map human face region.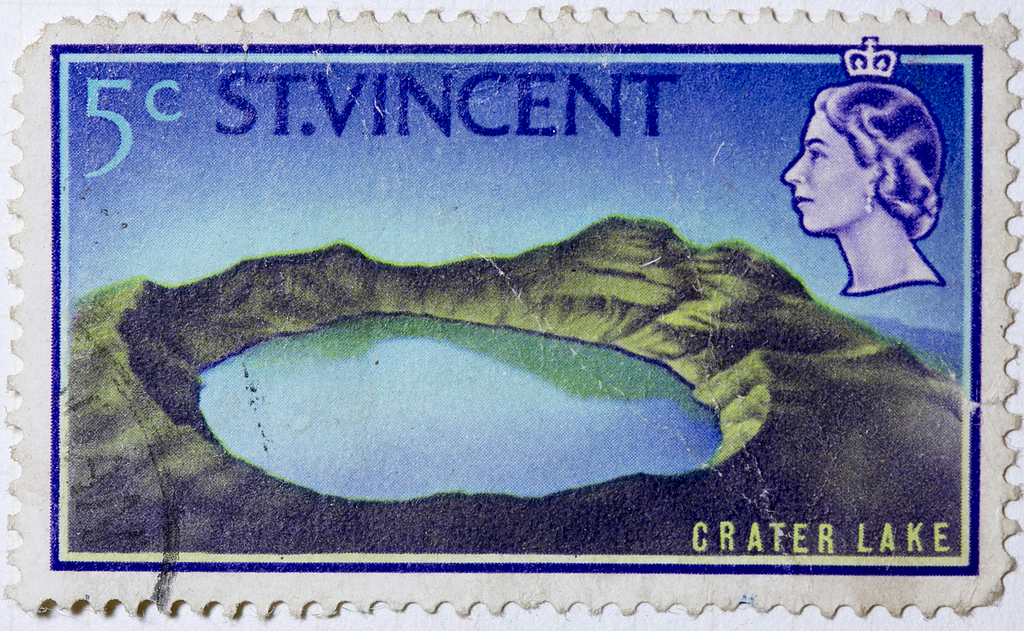
Mapped to (x1=784, y1=111, x2=868, y2=232).
